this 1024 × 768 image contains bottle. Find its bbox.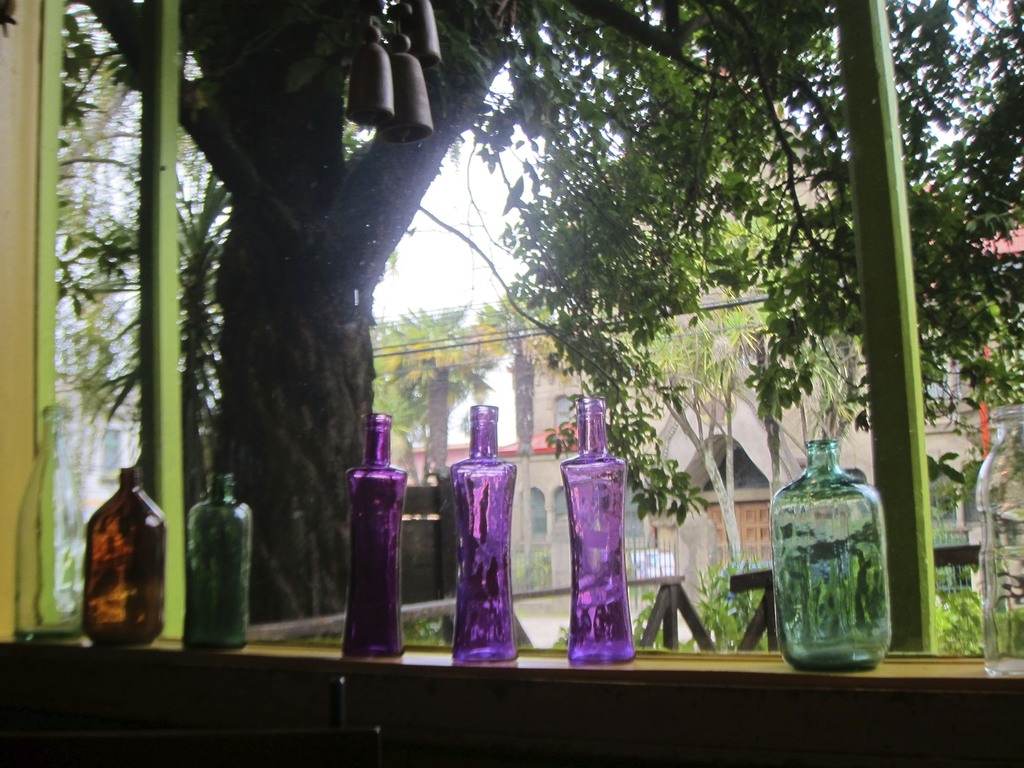
(left=336, top=429, right=409, bottom=666).
